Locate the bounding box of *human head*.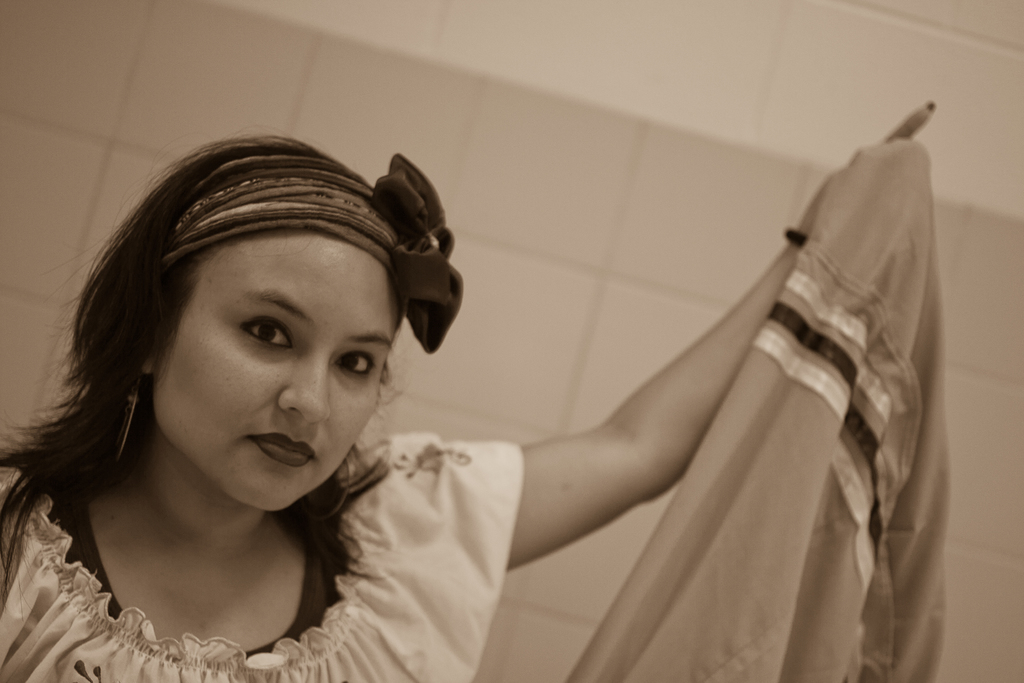
Bounding box: [95, 151, 436, 505].
